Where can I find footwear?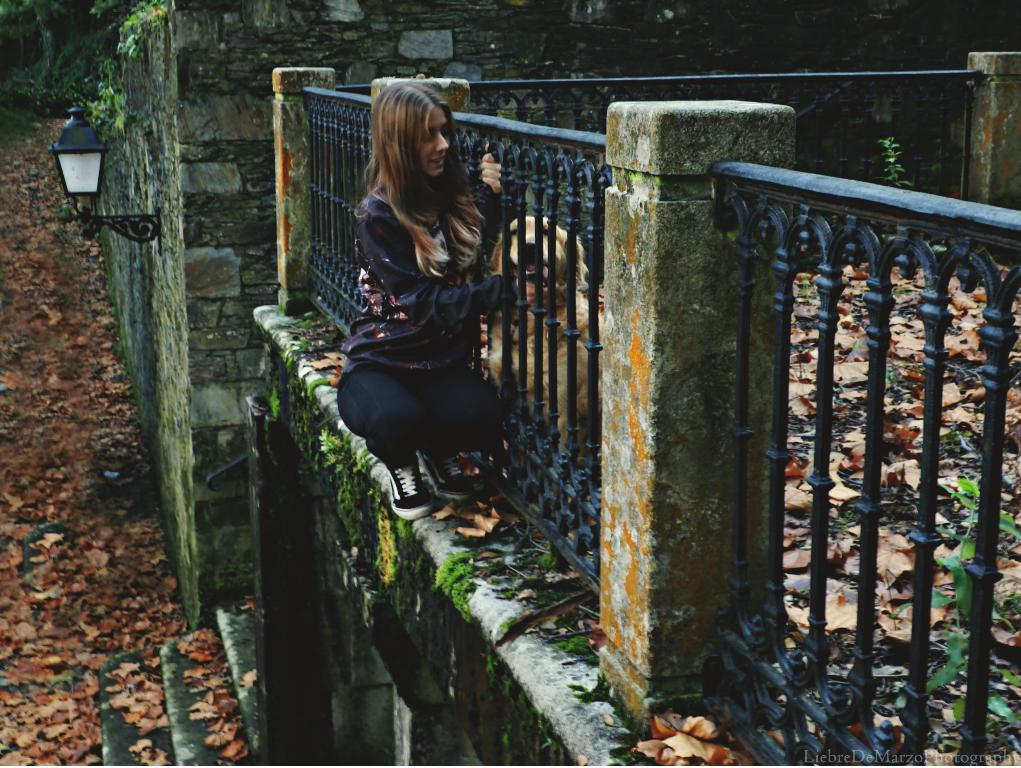
You can find it at x1=382 y1=462 x2=433 y2=522.
